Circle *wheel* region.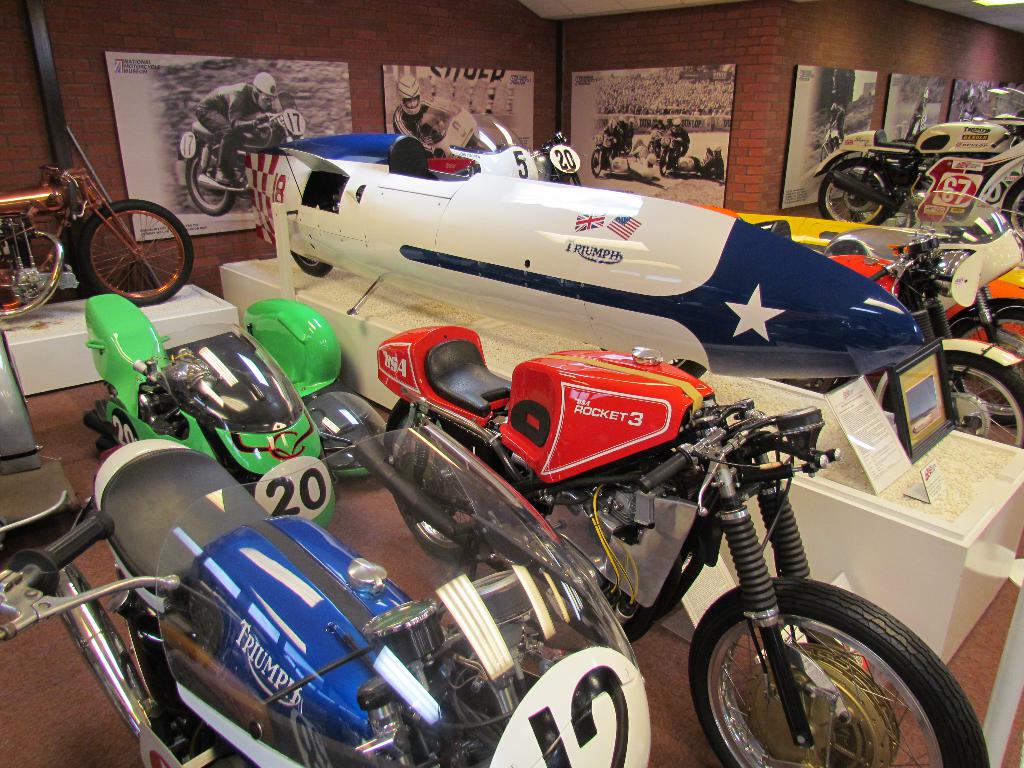
Region: x1=78 y1=200 x2=197 y2=310.
